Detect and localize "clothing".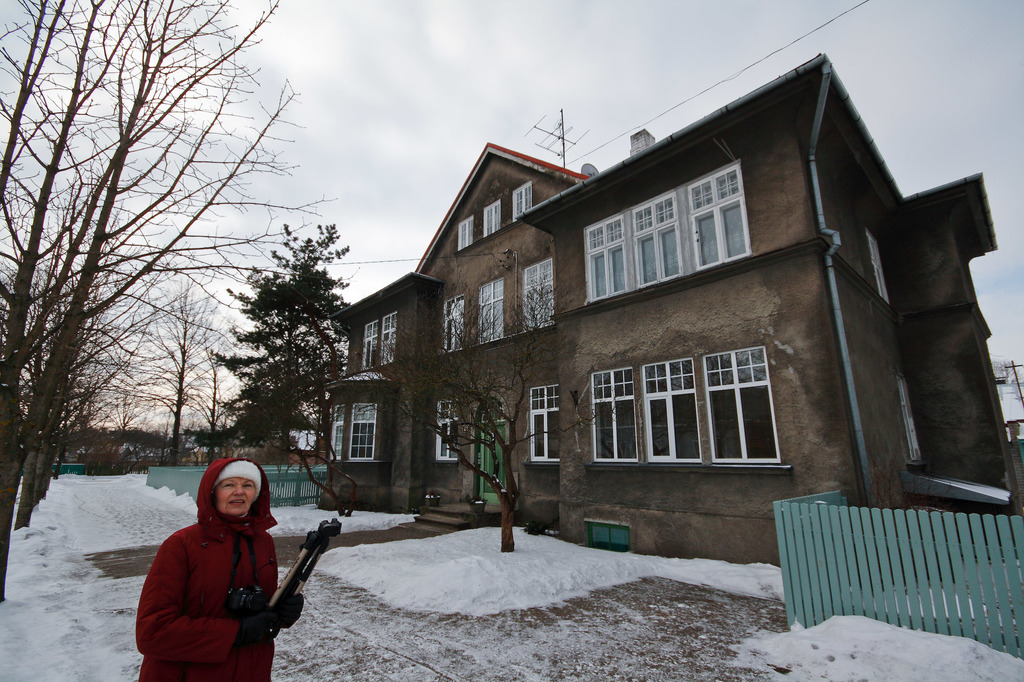
Localized at 134/451/305/681.
